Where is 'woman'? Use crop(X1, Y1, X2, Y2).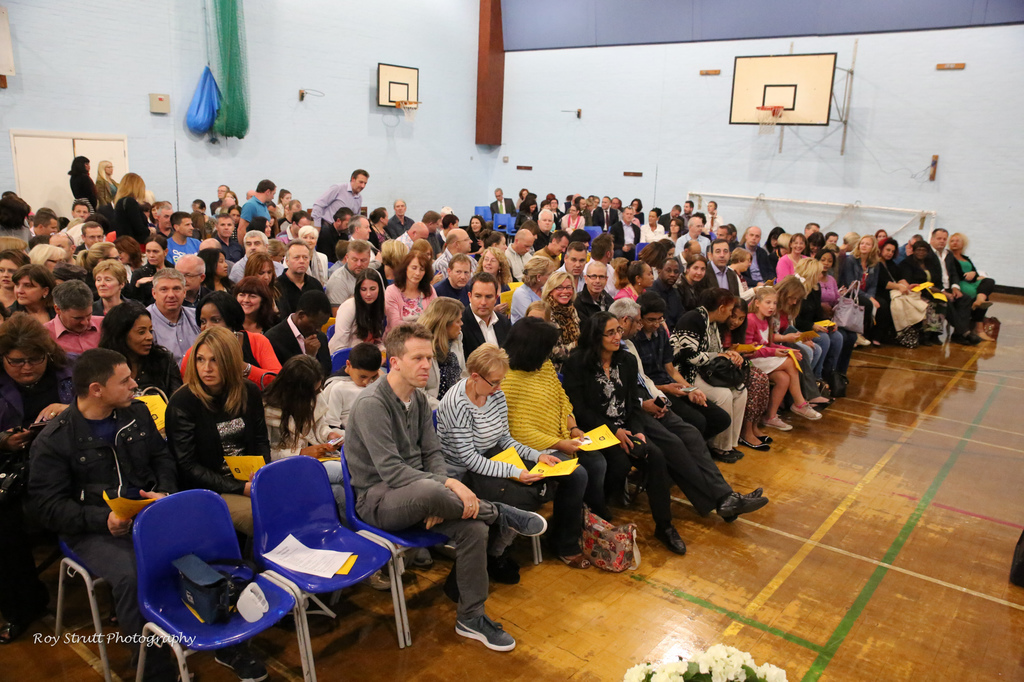
crop(507, 251, 557, 325).
